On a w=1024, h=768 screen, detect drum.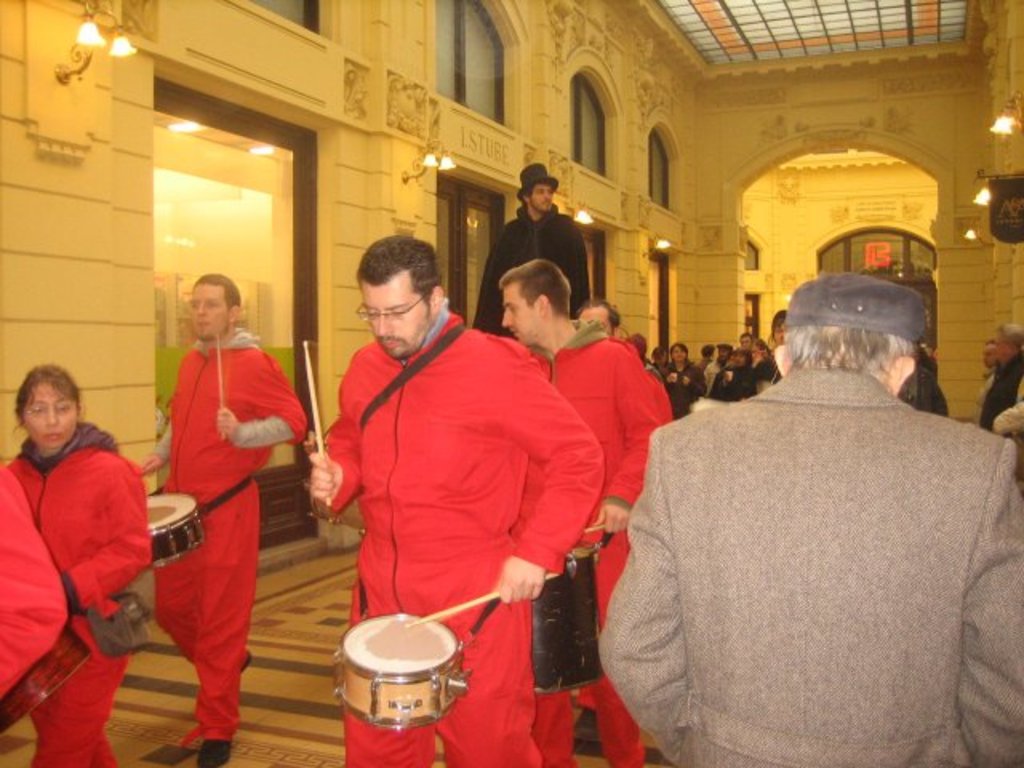
(531,542,603,691).
